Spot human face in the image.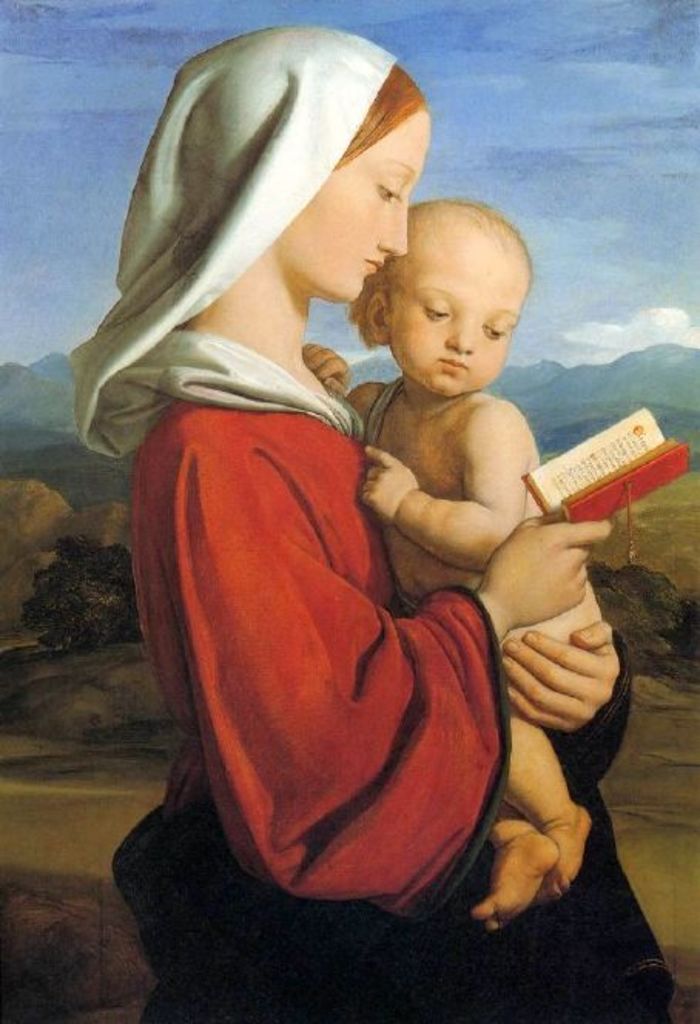
human face found at [x1=398, y1=230, x2=526, y2=398].
